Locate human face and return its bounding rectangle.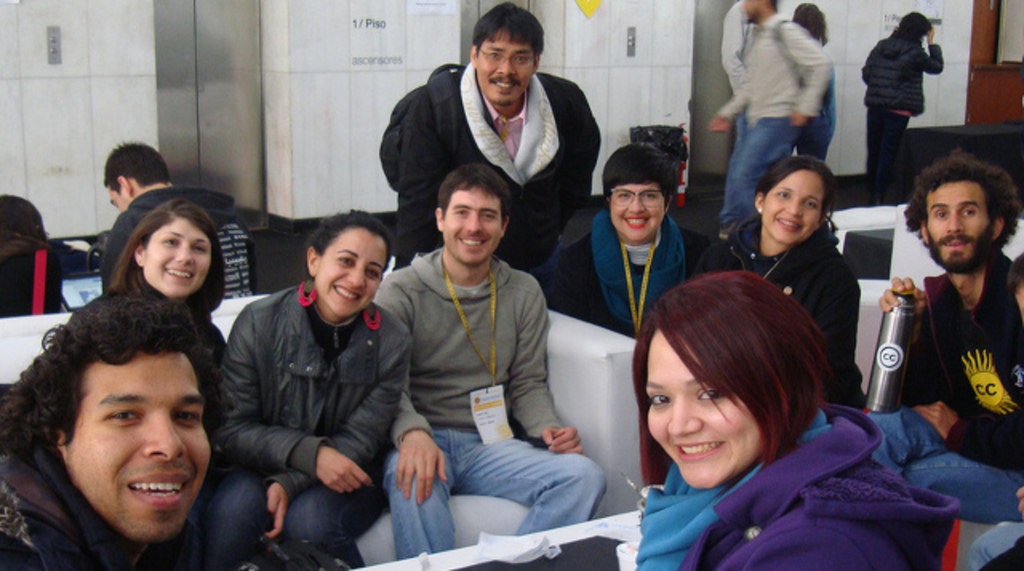
136,210,214,313.
